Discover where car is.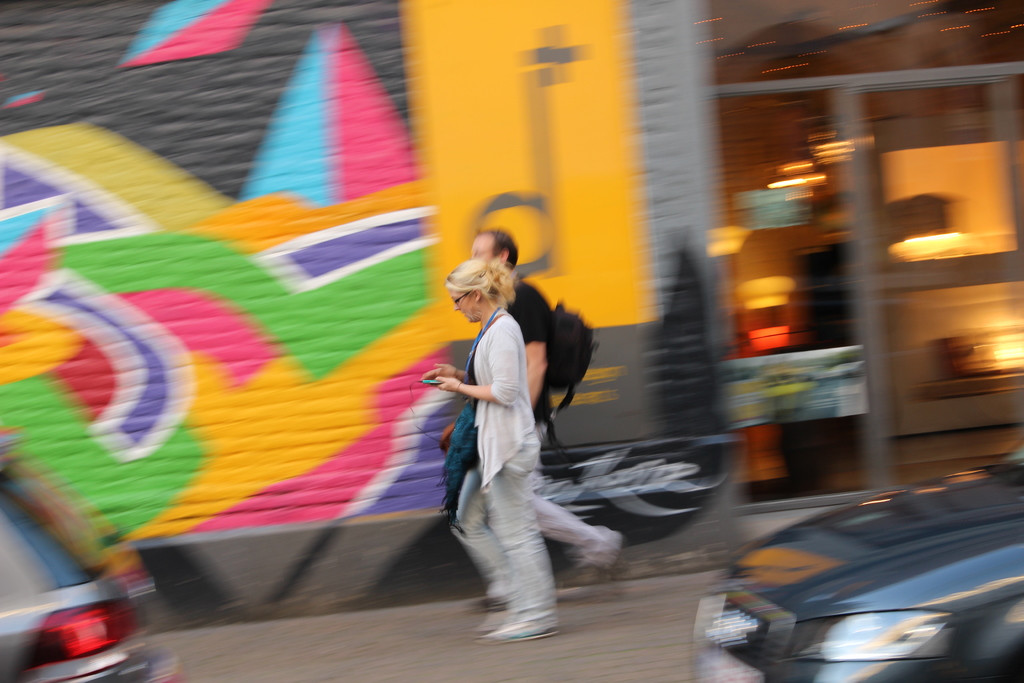
Discovered at bbox(703, 445, 1023, 682).
